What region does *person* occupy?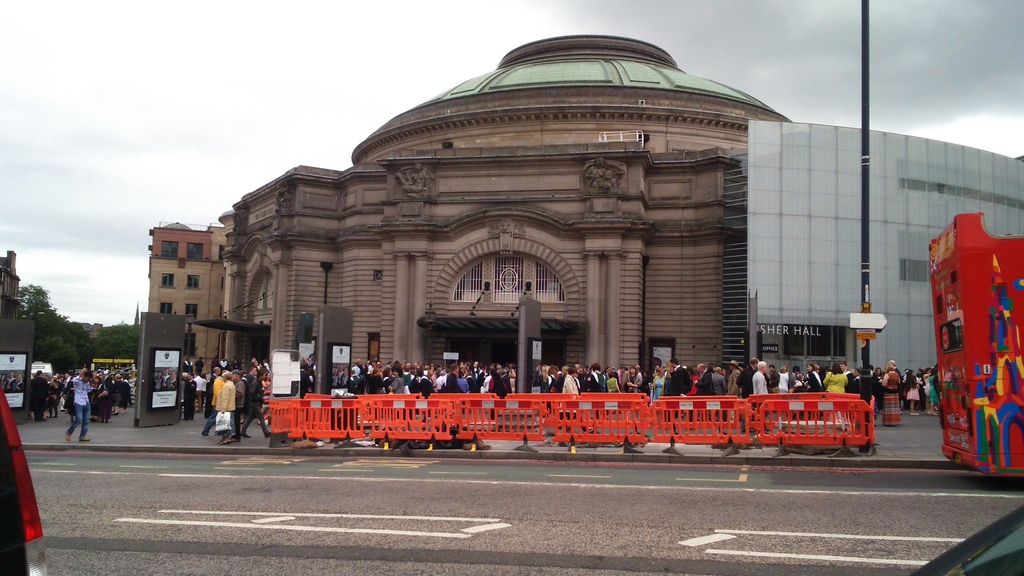
(x1=585, y1=359, x2=609, y2=429).
